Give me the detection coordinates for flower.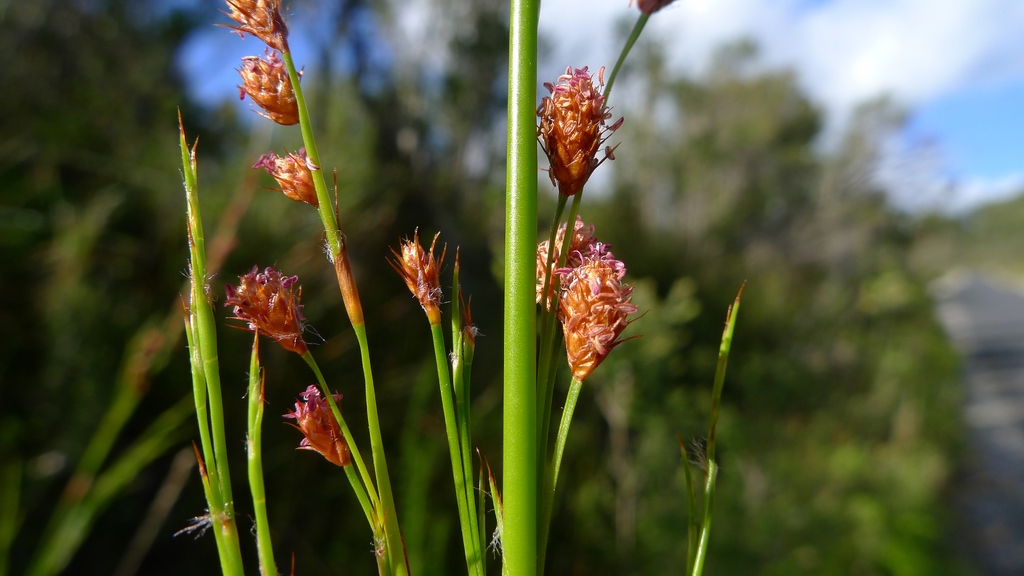
box(243, 41, 303, 125).
